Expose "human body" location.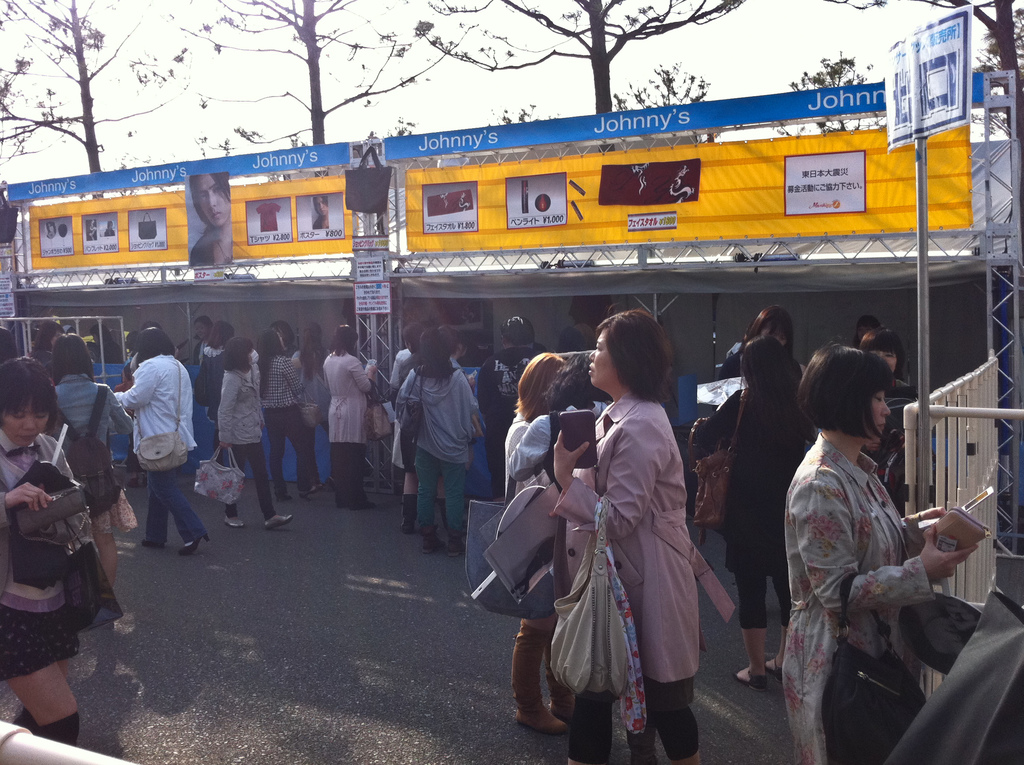
Exposed at crop(388, 335, 475, 560).
